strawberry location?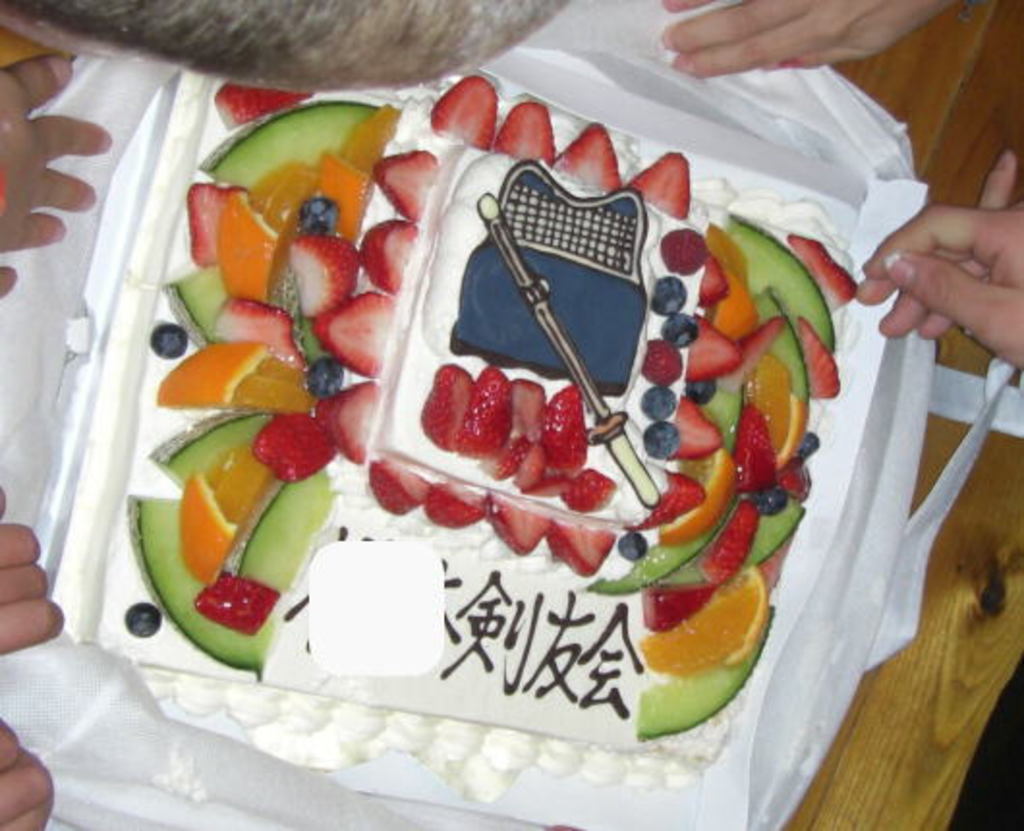
{"left": 321, "top": 286, "right": 388, "bottom": 371}
